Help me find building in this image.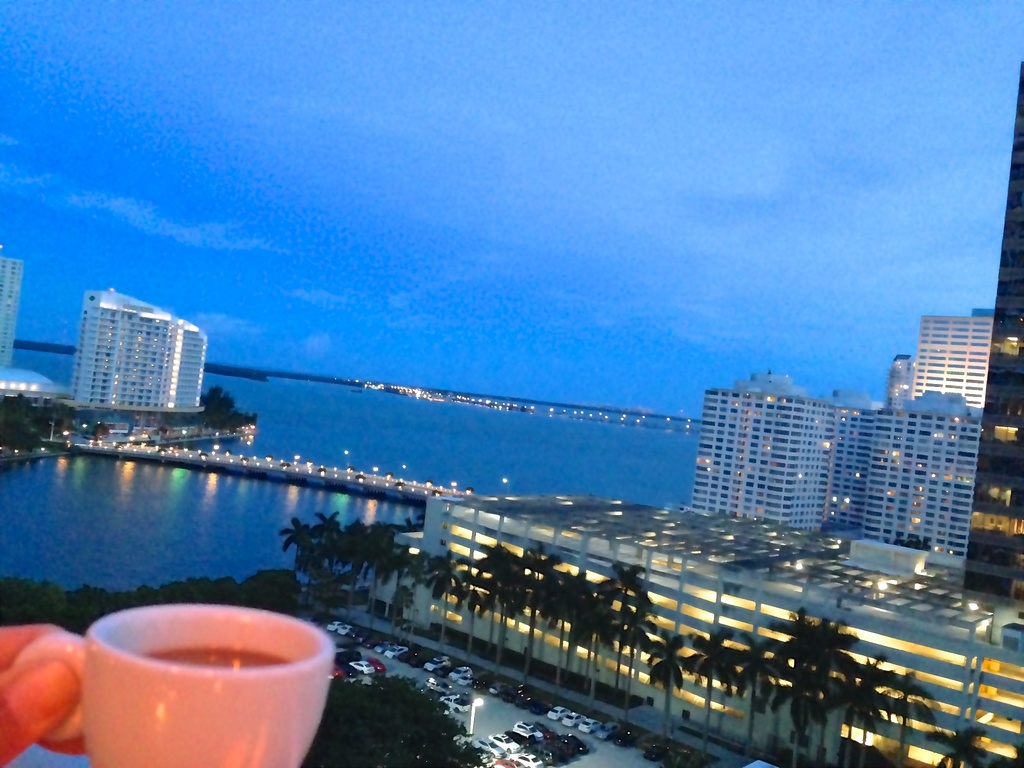
Found it: left=69, top=282, right=212, bottom=410.
